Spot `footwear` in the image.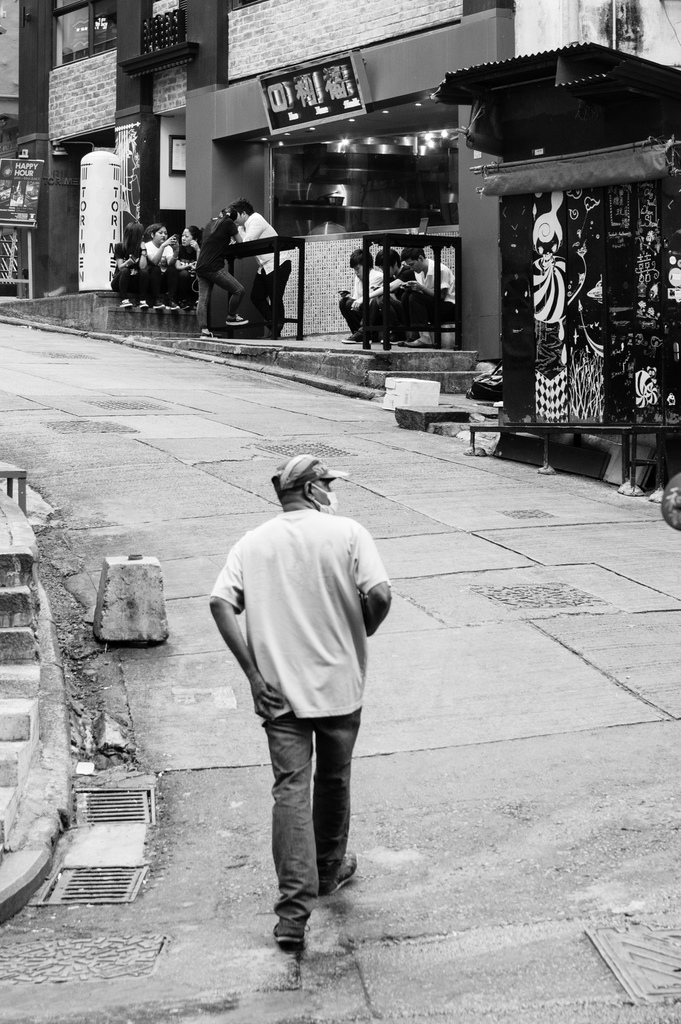
`footwear` found at box(221, 310, 250, 330).
